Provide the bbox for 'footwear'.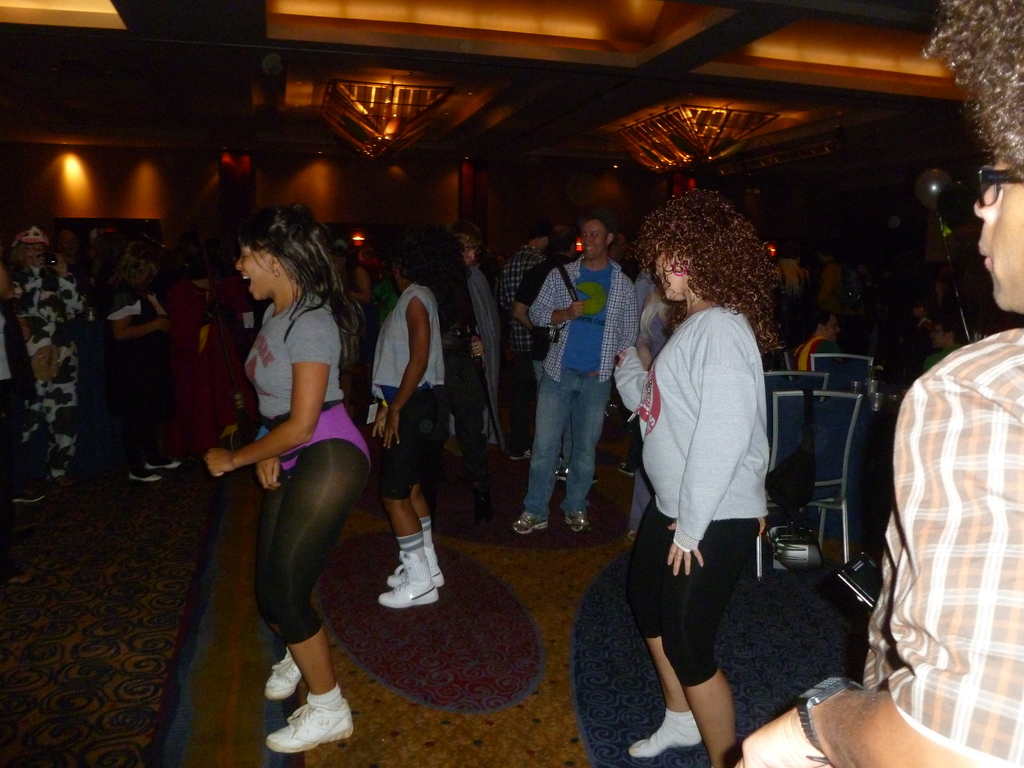
{"left": 129, "top": 471, "right": 161, "bottom": 484}.
